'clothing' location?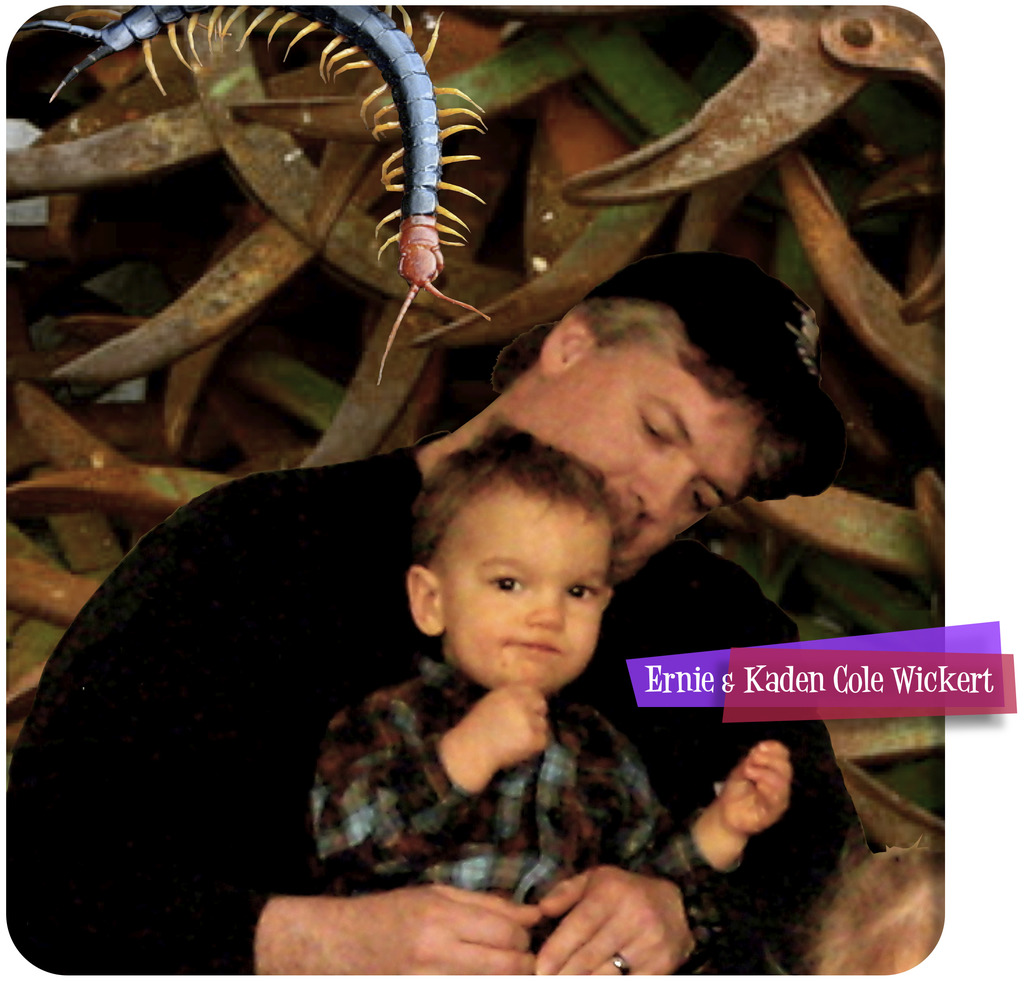
bbox=(8, 435, 869, 979)
